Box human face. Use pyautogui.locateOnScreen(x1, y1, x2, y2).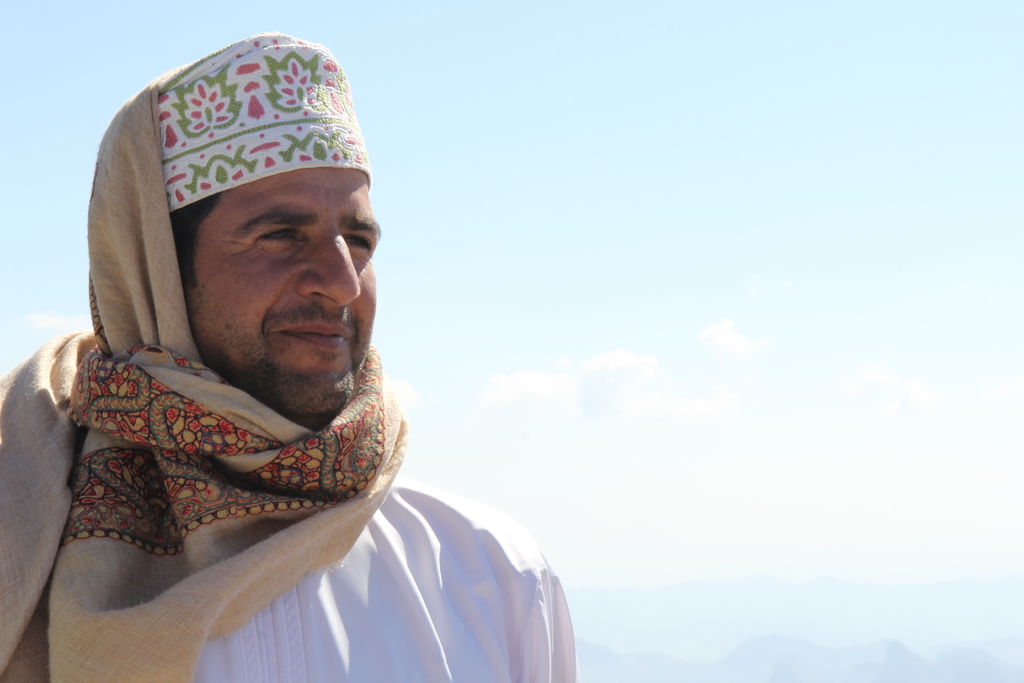
pyautogui.locateOnScreen(199, 169, 384, 420).
